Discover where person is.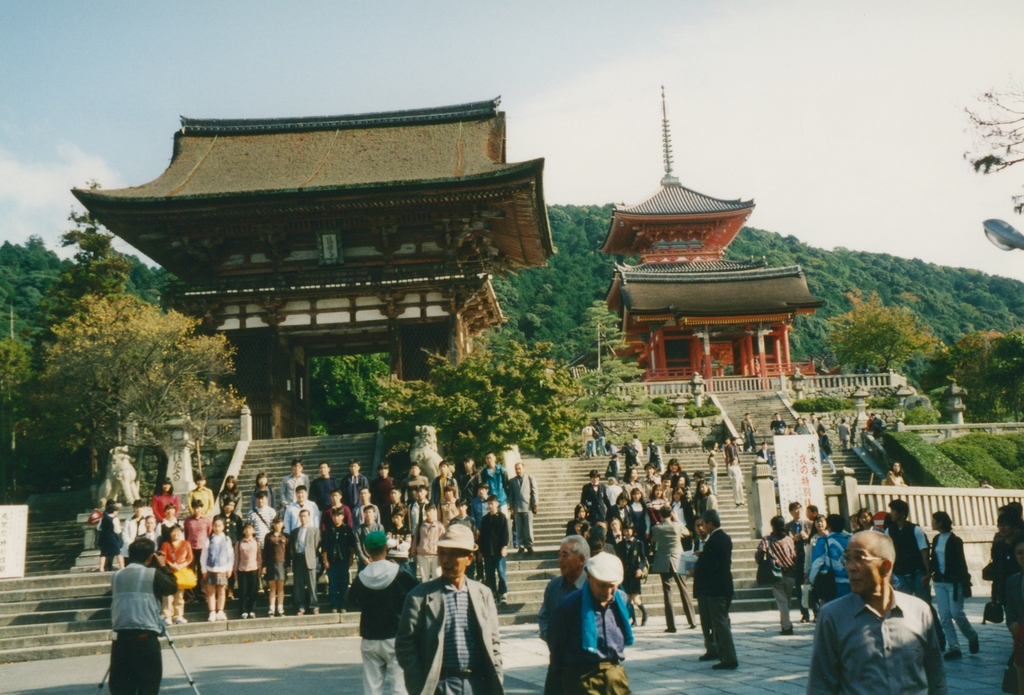
Discovered at [left=732, top=463, right=743, bottom=509].
